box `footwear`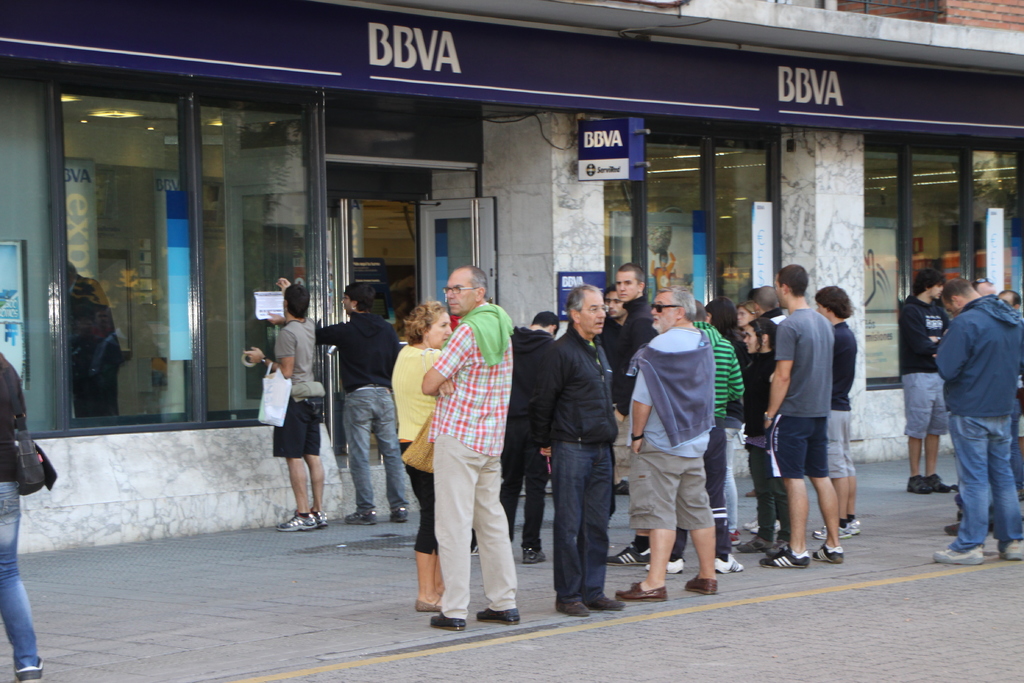
bbox=(1003, 539, 1023, 563)
